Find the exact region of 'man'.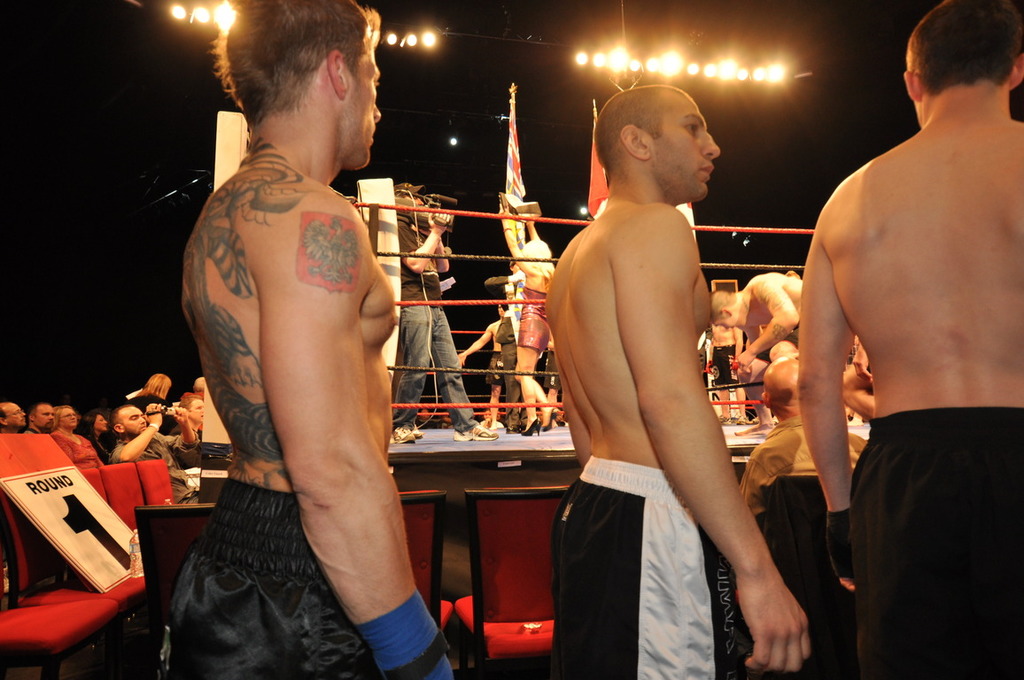
Exact region: [left=451, top=310, right=509, bottom=434].
